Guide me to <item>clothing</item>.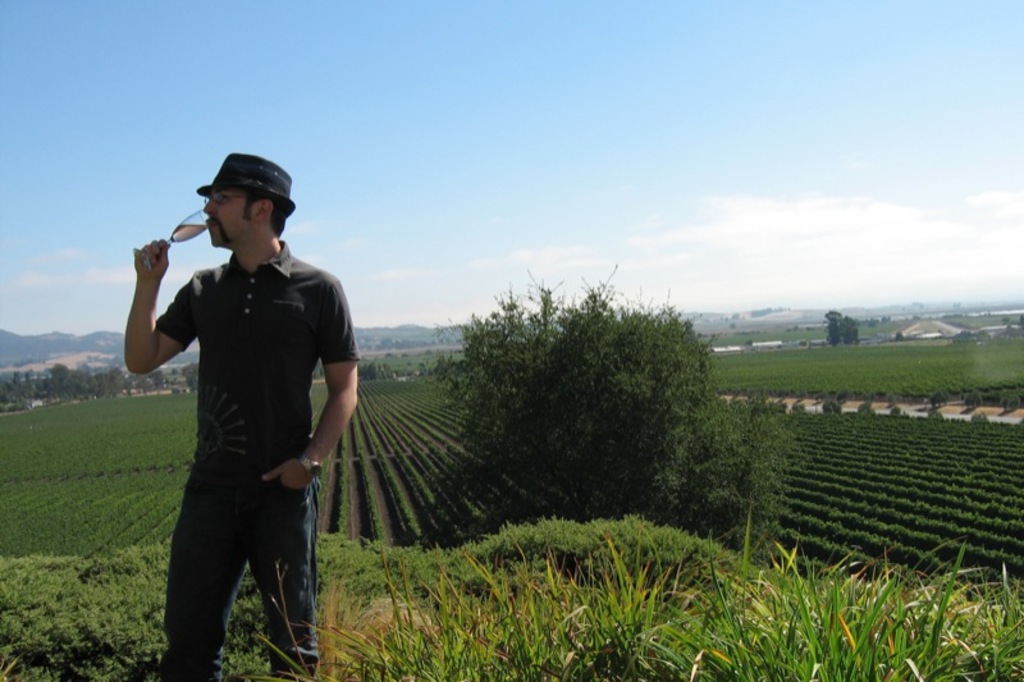
Guidance: x1=118 y1=188 x2=353 y2=649.
